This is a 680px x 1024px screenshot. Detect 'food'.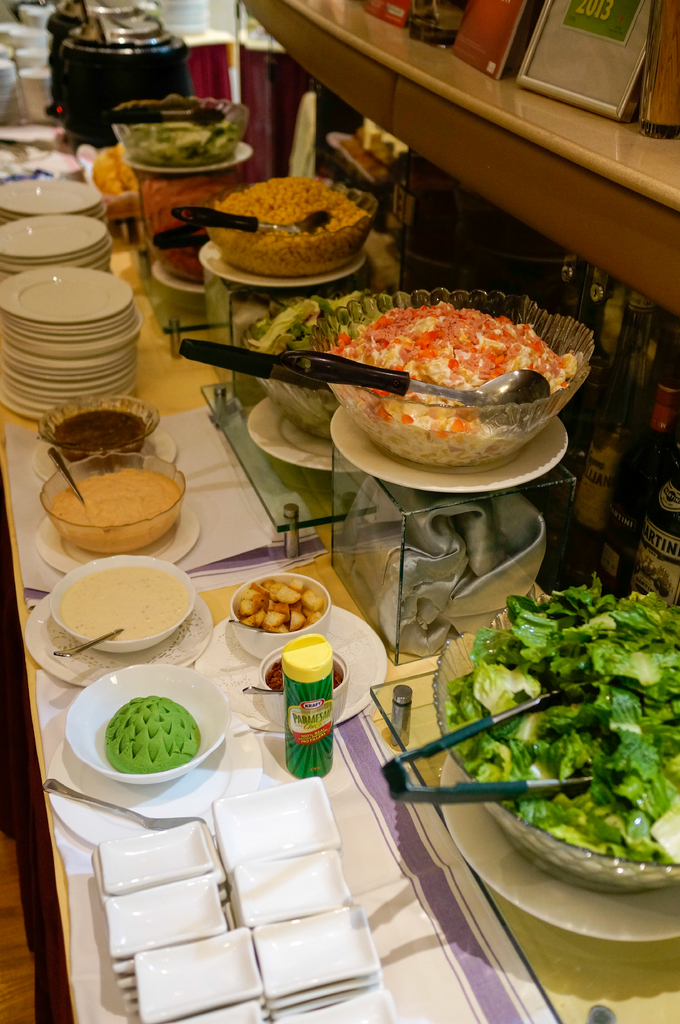
<box>51,467,184,551</box>.
